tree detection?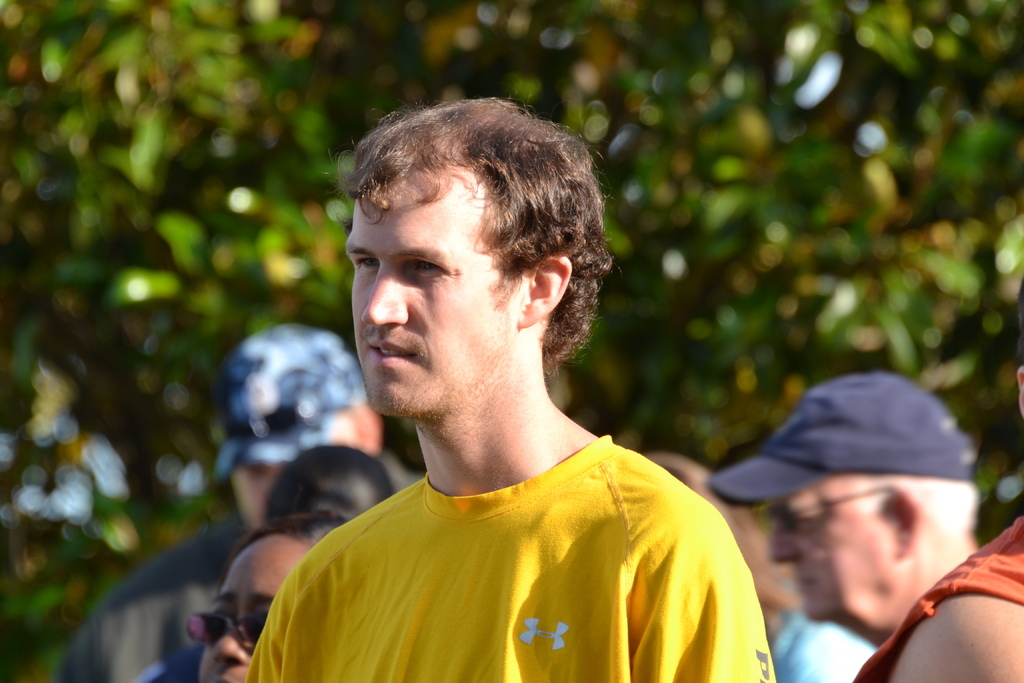
0 0 1023 682
